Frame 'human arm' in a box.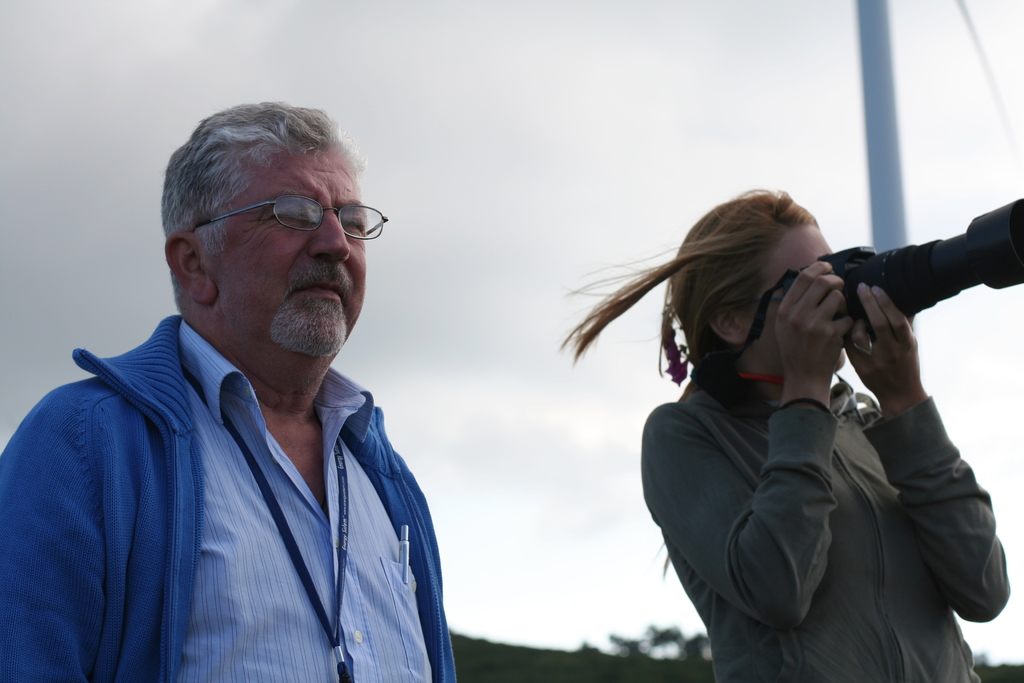
847, 276, 1007, 621.
